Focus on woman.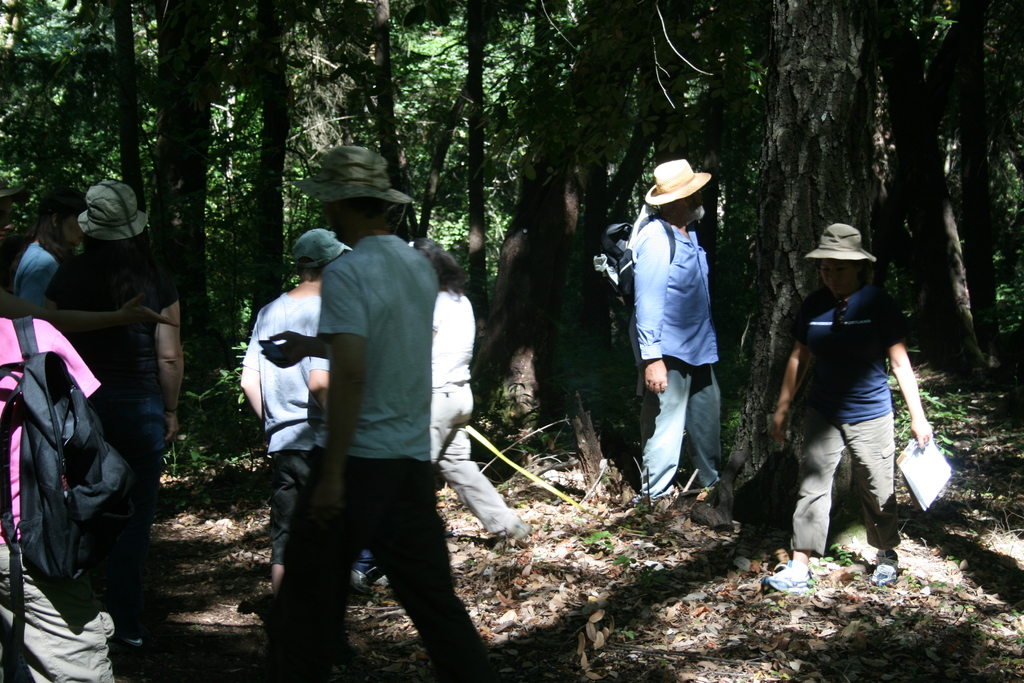
Focused at detection(15, 186, 90, 308).
